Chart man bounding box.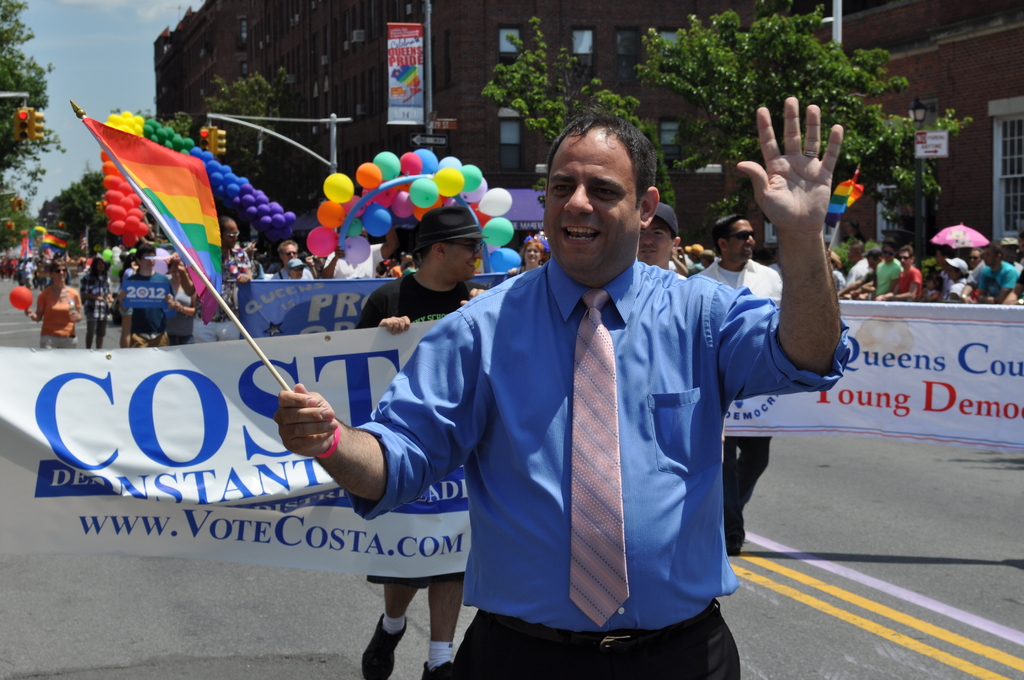
Charted: [x1=691, y1=210, x2=785, y2=556].
